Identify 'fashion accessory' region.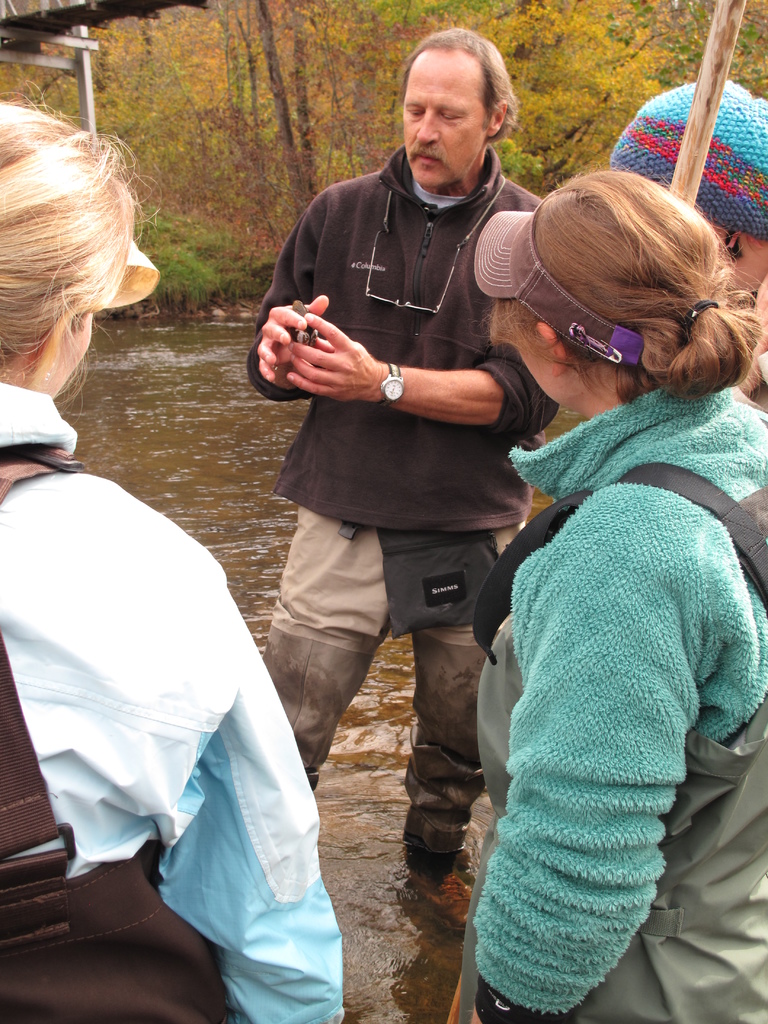
Region: {"x1": 271, "y1": 364, "x2": 278, "y2": 370}.
